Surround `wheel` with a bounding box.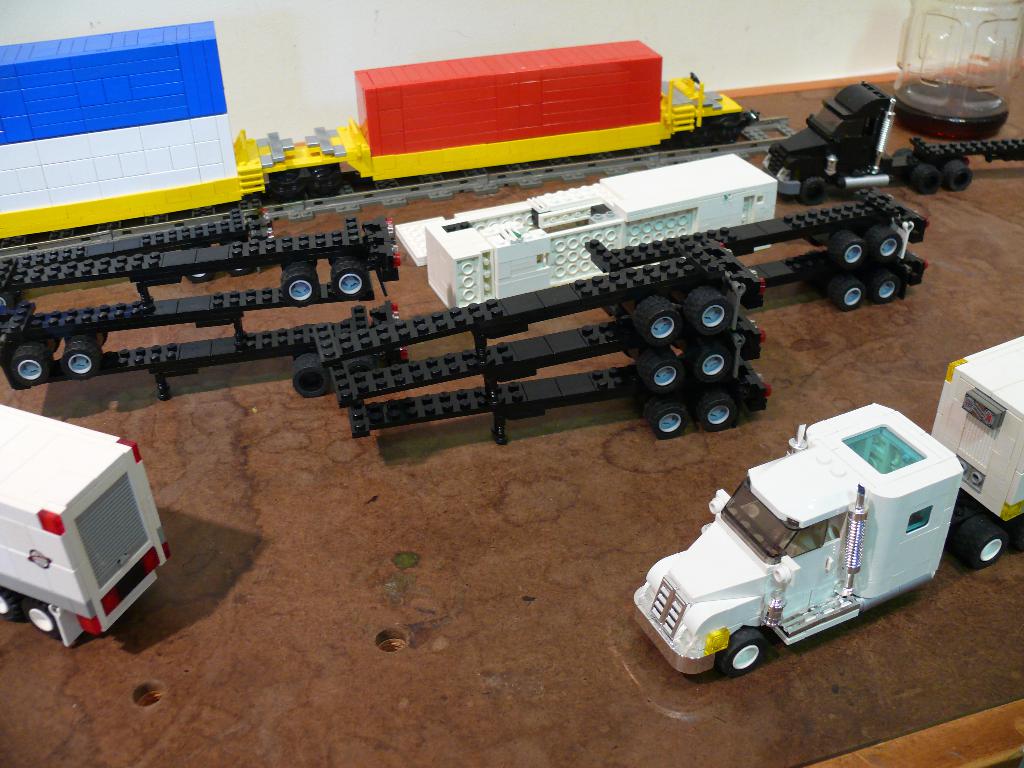
911:164:942:198.
